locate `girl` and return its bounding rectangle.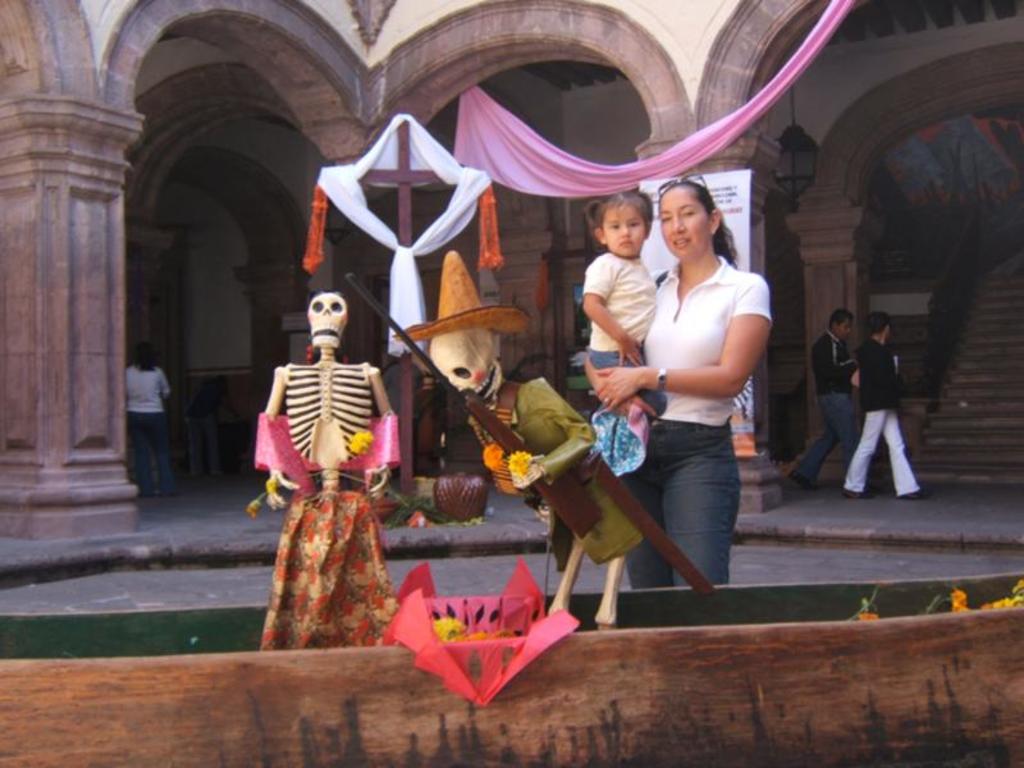
BBox(585, 191, 668, 419).
